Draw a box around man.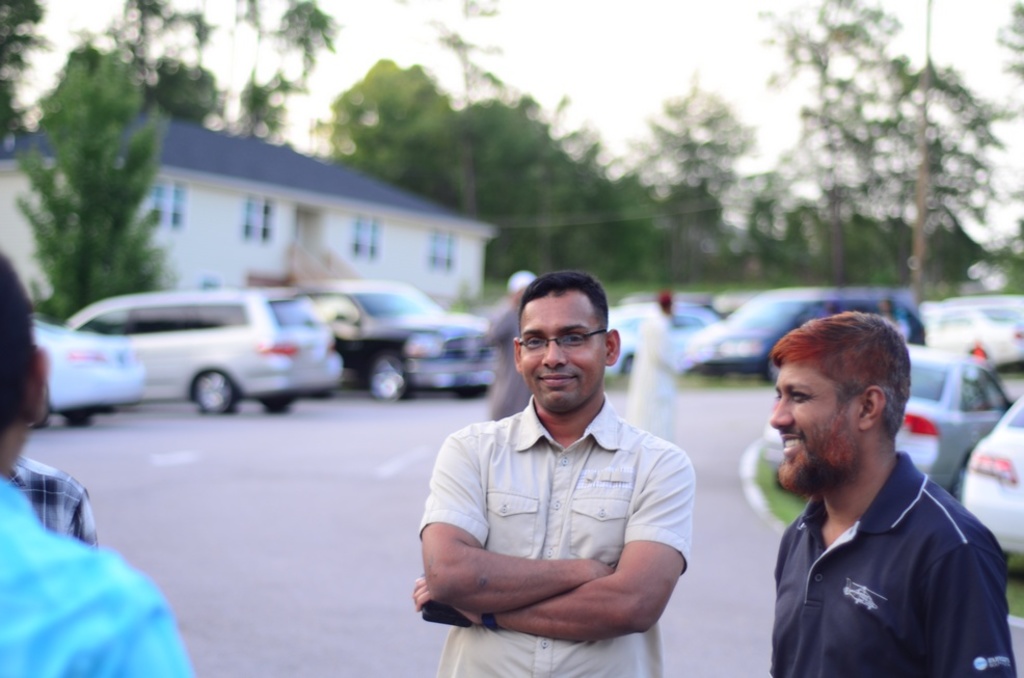
[484, 274, 540, 418].
